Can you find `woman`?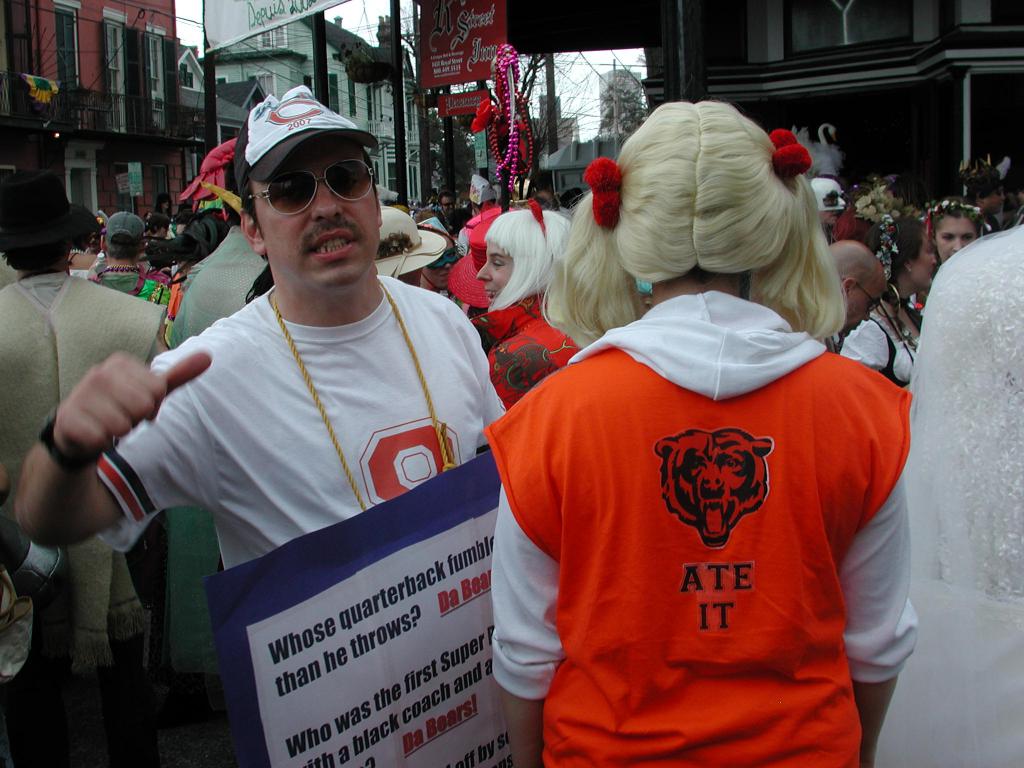
Yes, bounding box: x1=923 y1=198 x2=985 y2=267.
